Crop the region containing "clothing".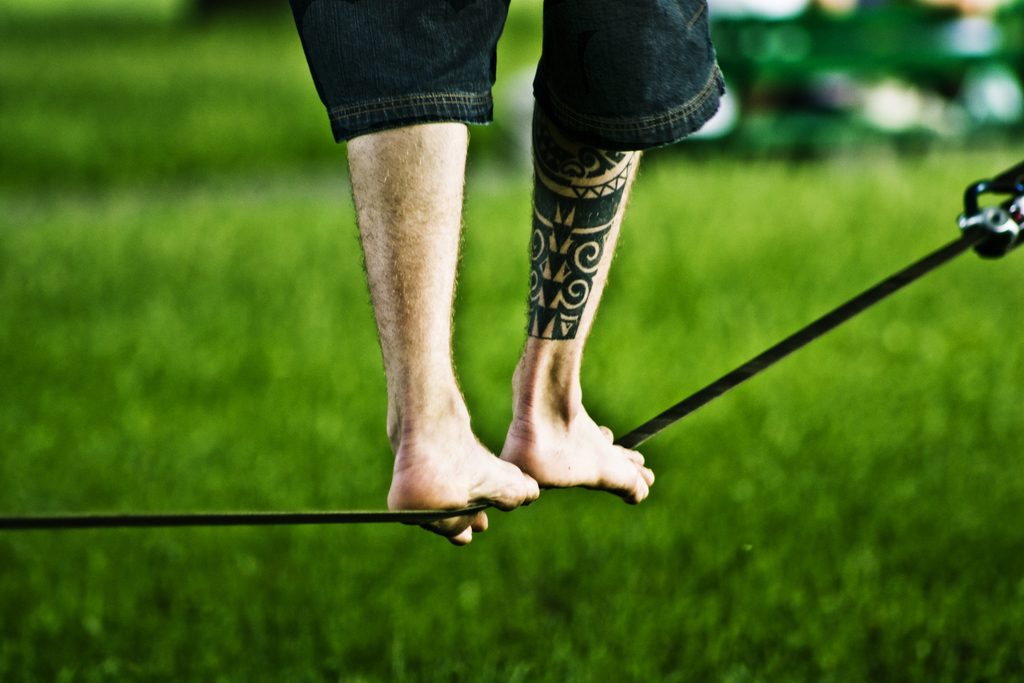
Crop region: (516,7,746,165).
